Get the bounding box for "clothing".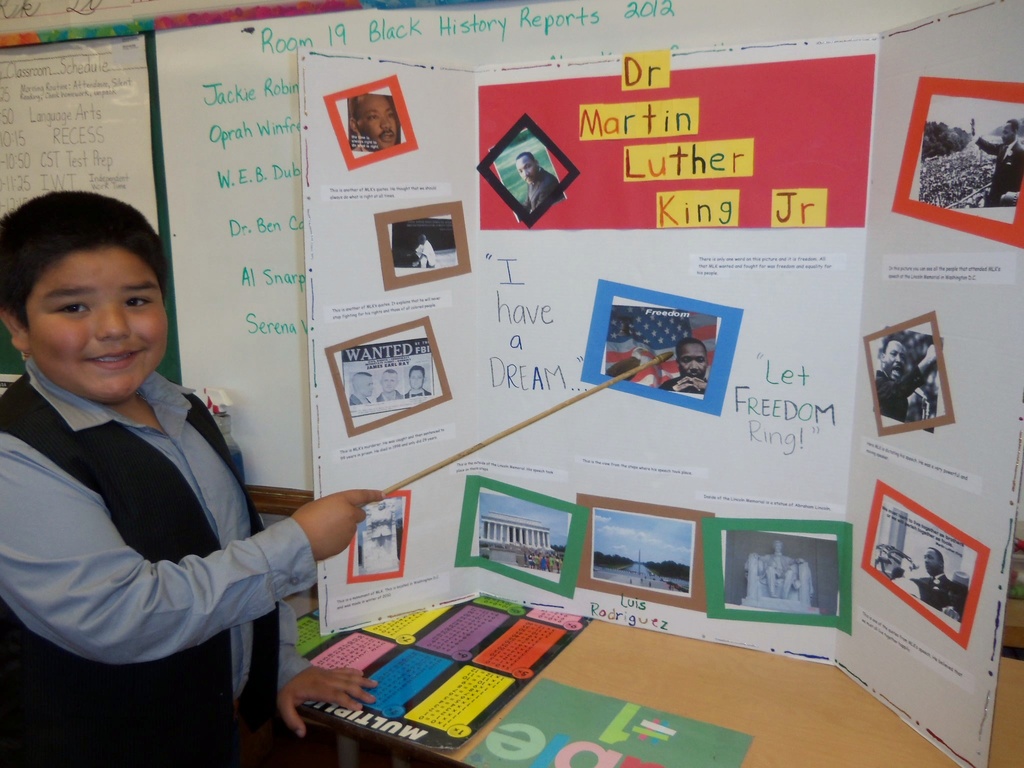
(911,572,961,616).
